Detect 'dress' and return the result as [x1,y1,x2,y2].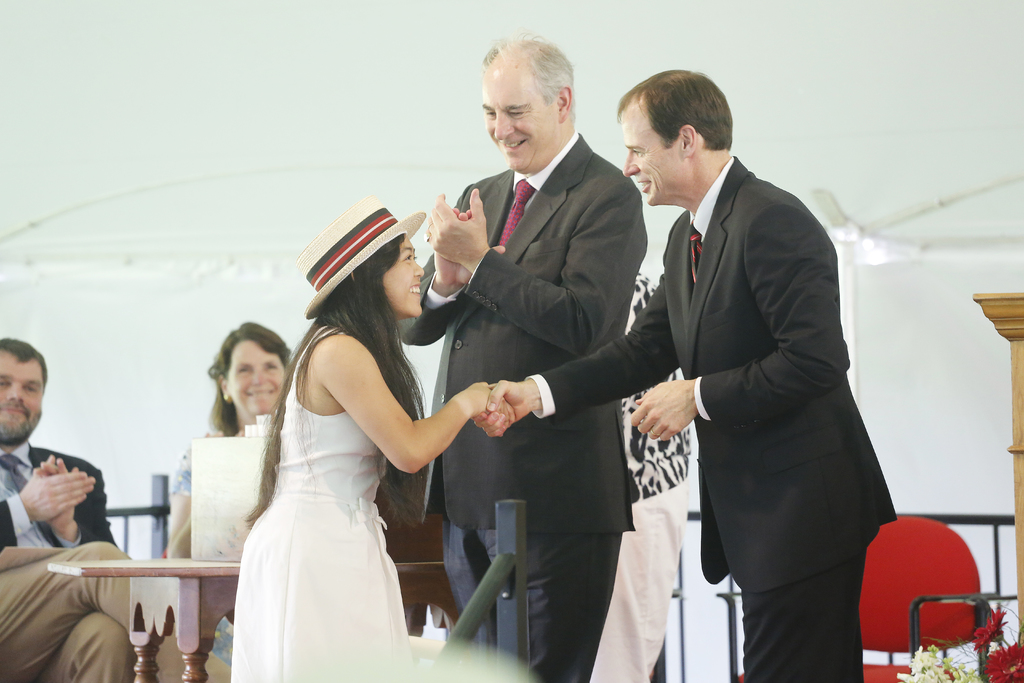
[203,342,426,662].
